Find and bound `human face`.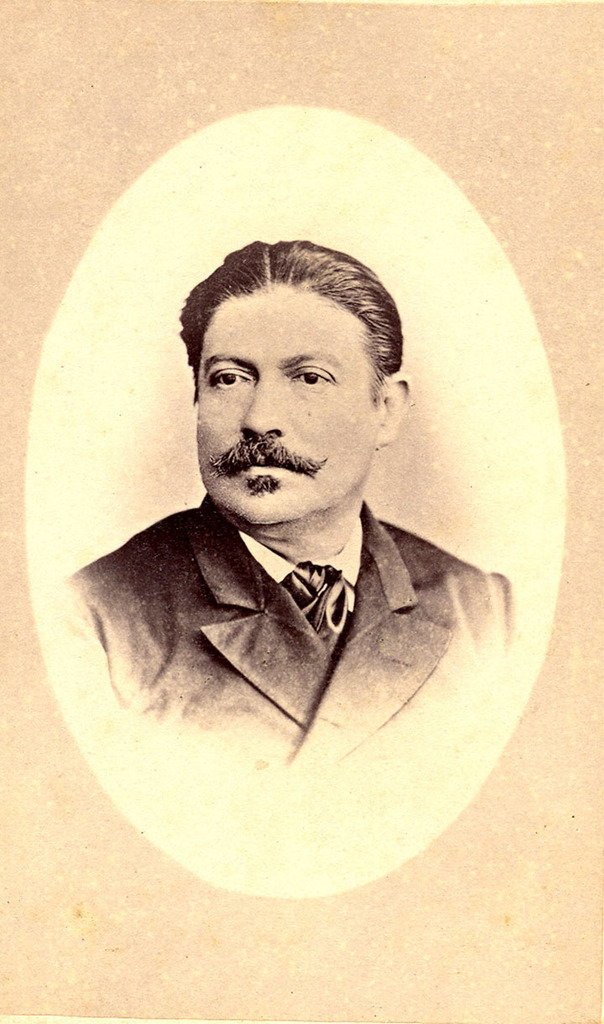
Bound: box=[192, 282, 389, 540].
